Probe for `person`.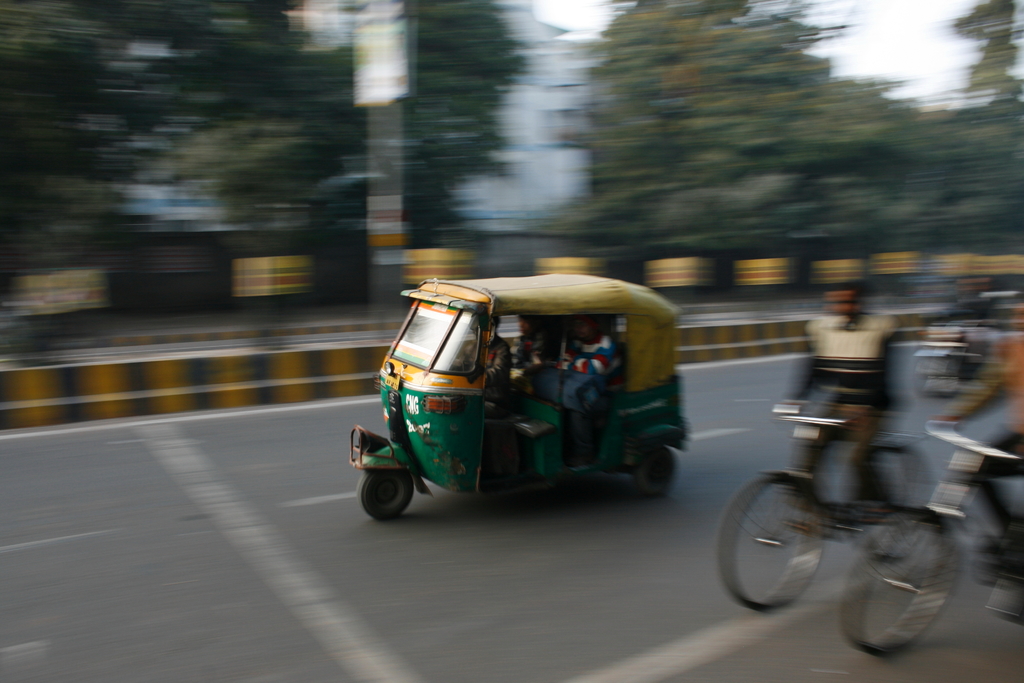
Probe result: bbox(784, 285, 925, 528).
